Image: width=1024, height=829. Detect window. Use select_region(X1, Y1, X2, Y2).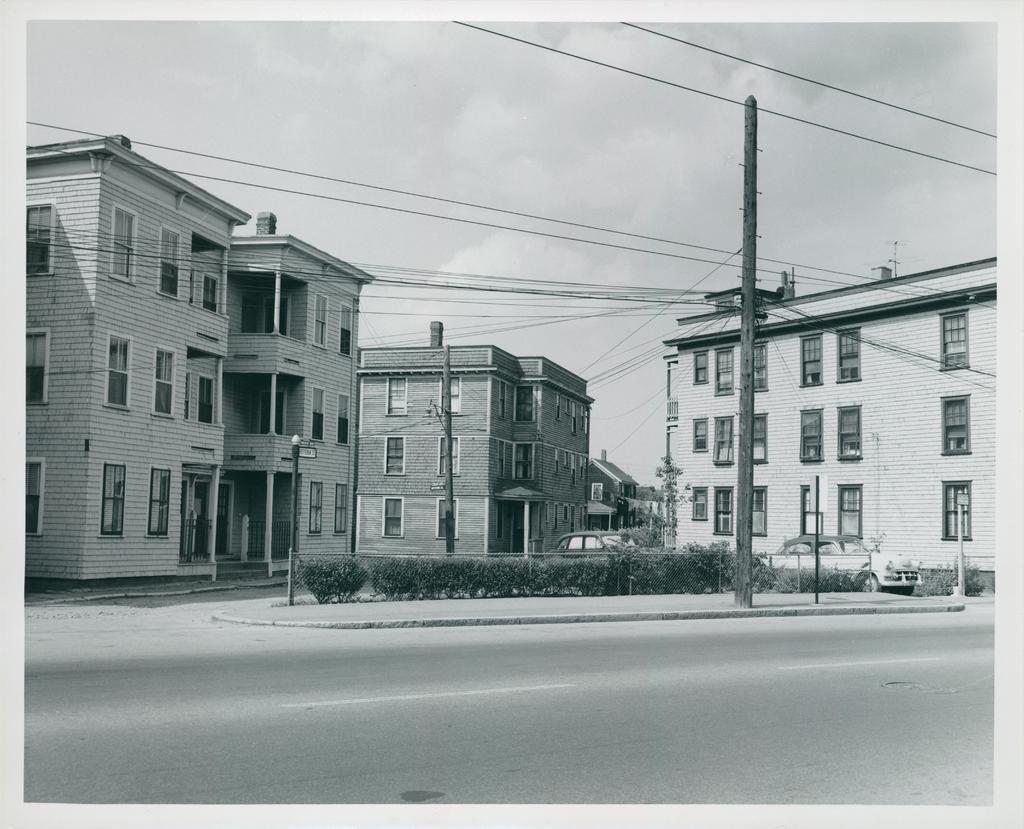
select_region(309, 482, 325, 536).
